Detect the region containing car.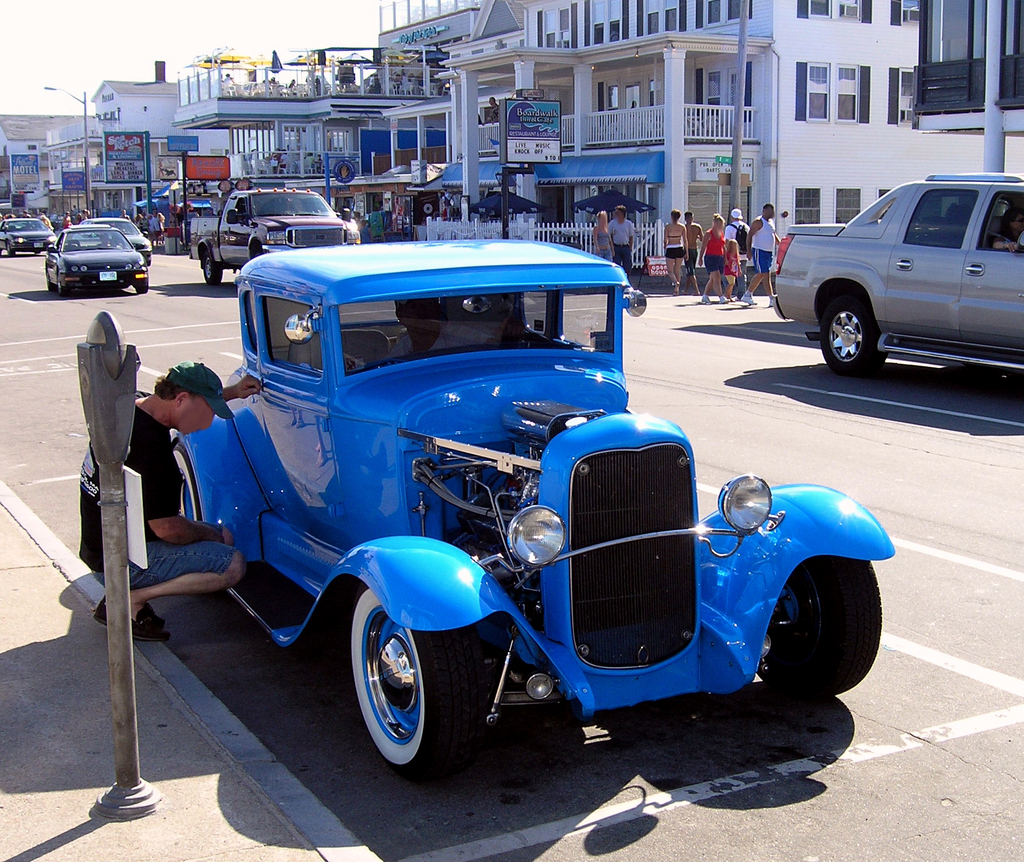
box=[0, 212, 55, 261].
